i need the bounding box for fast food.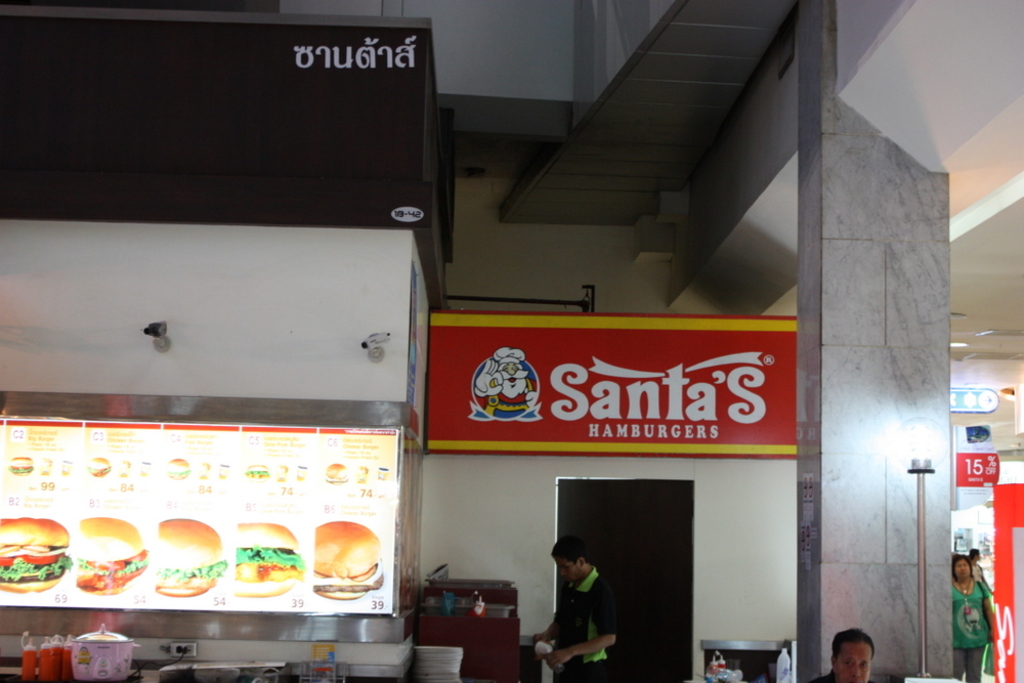
Here it is: 90/459/113/478.
